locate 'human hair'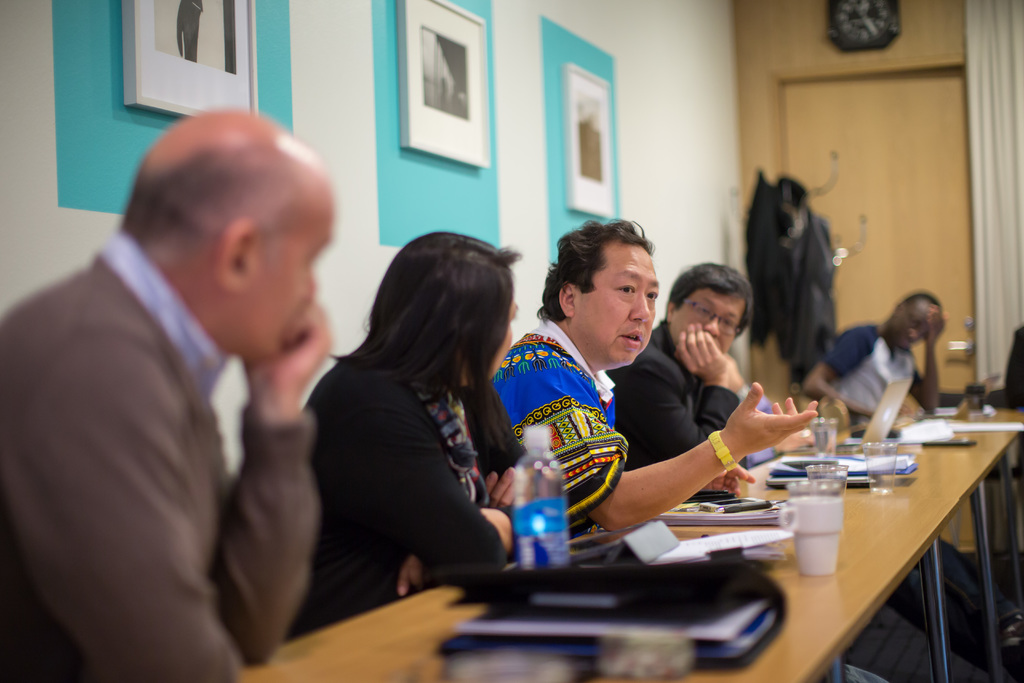
116,137,308,267
